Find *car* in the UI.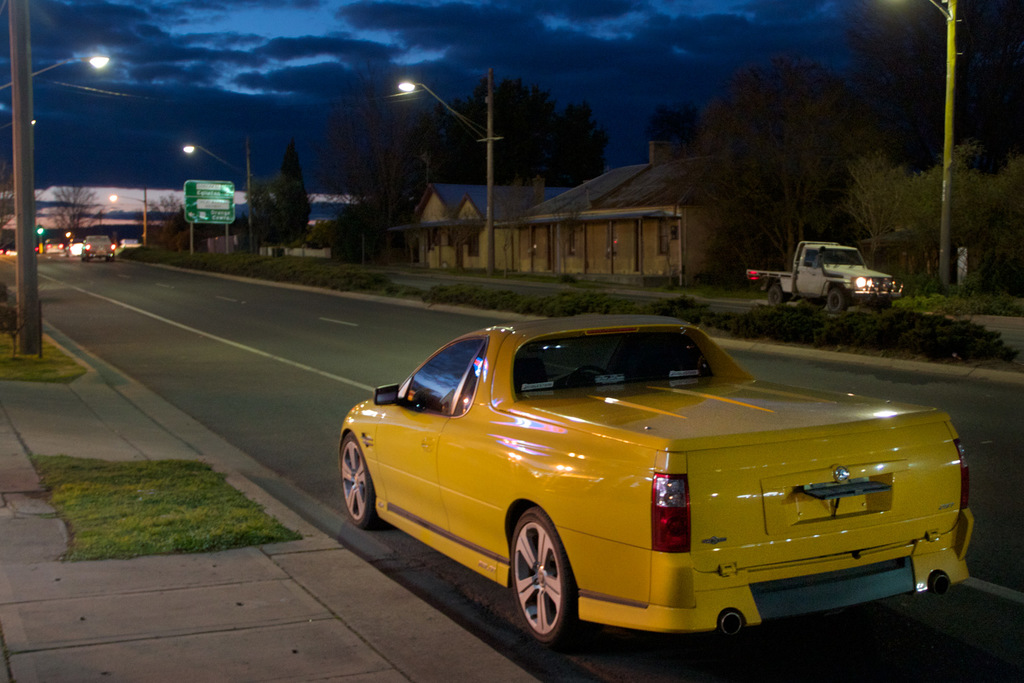
UI element at [339,310,951,660].
